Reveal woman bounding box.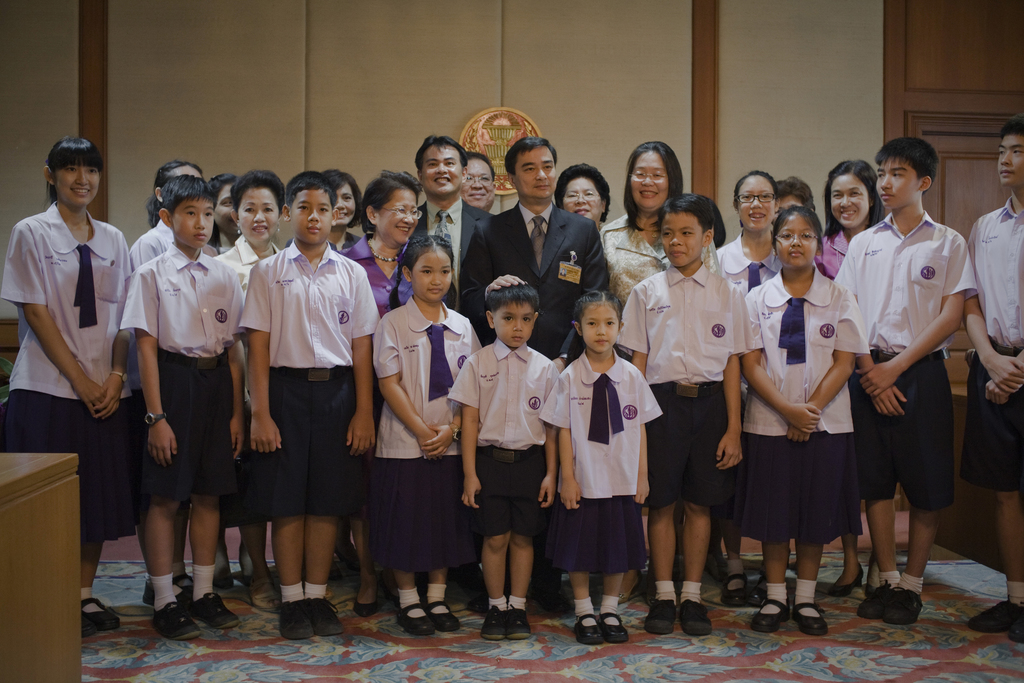
Revealed: [342,169,426,620].
